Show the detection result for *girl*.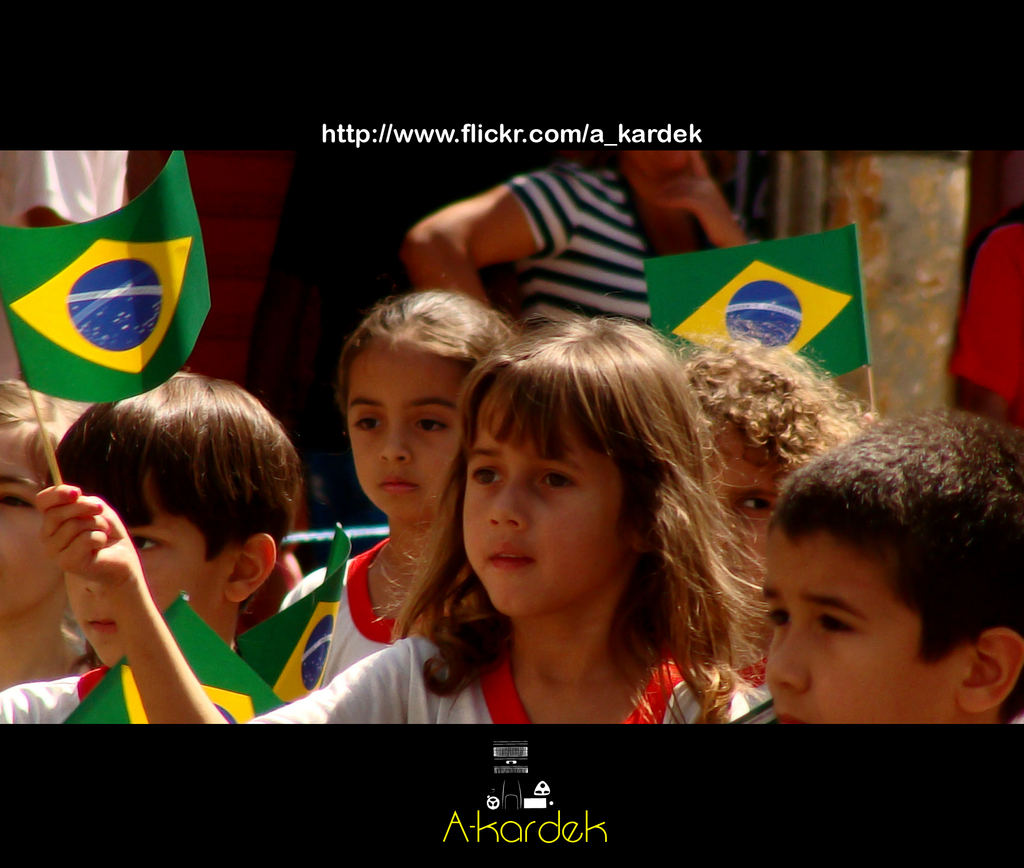
x1=34 y1=312 x2=771 y2=726.
